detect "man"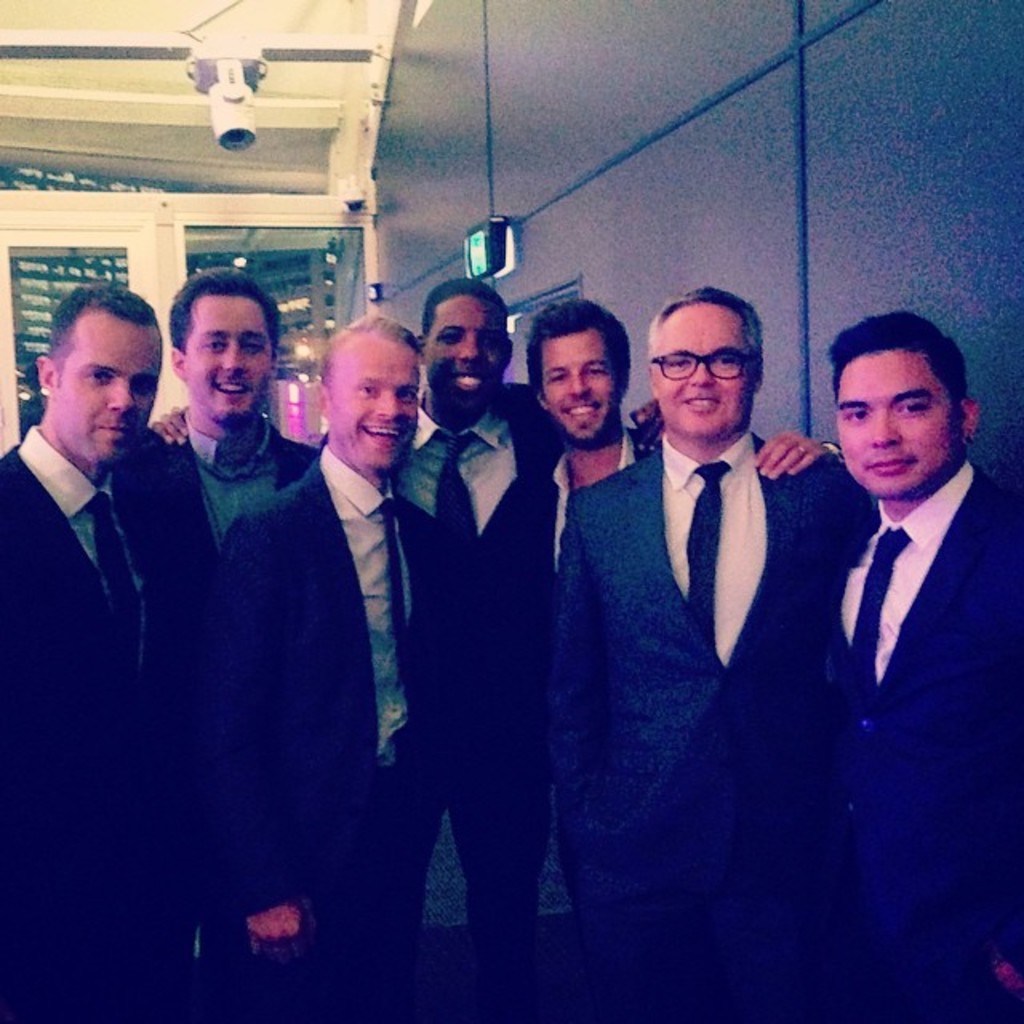
{"x1": 224, "y1": 318, "x2": 456, "y2": 1022}
